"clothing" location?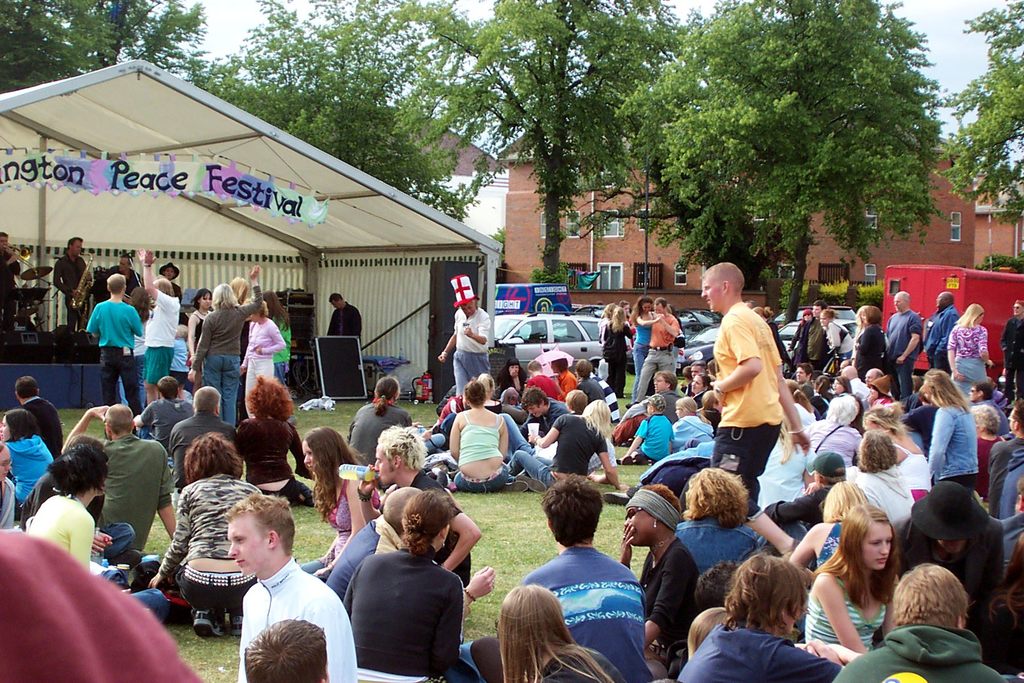
Rect(672, 413, 717, 454)
